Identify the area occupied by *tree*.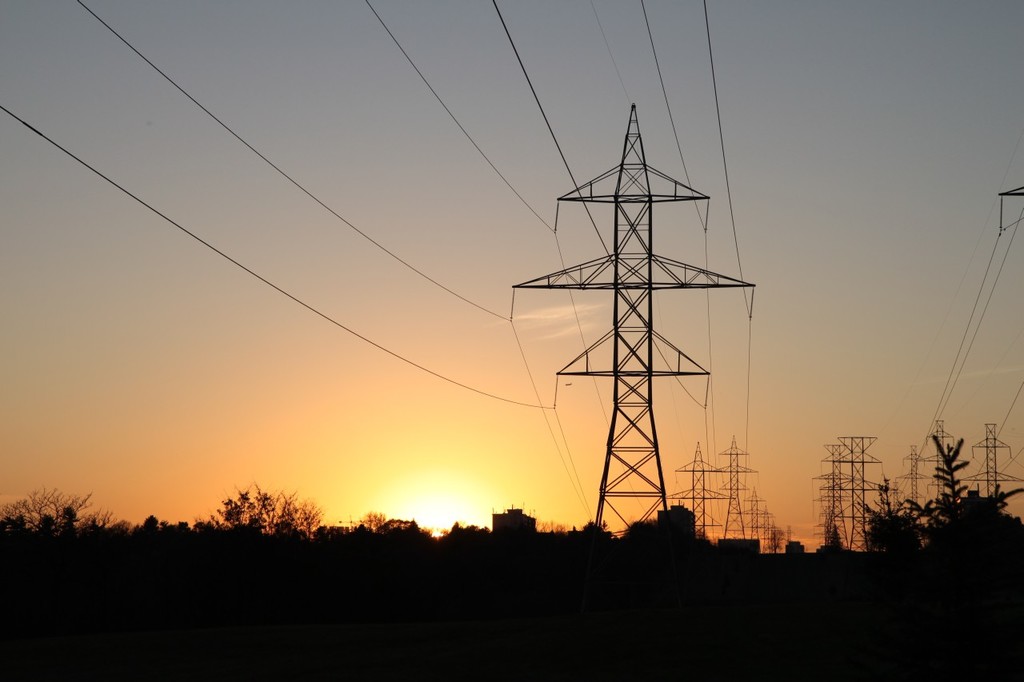
Area: [x1=229, y1=477, x2=282, y2=554].
